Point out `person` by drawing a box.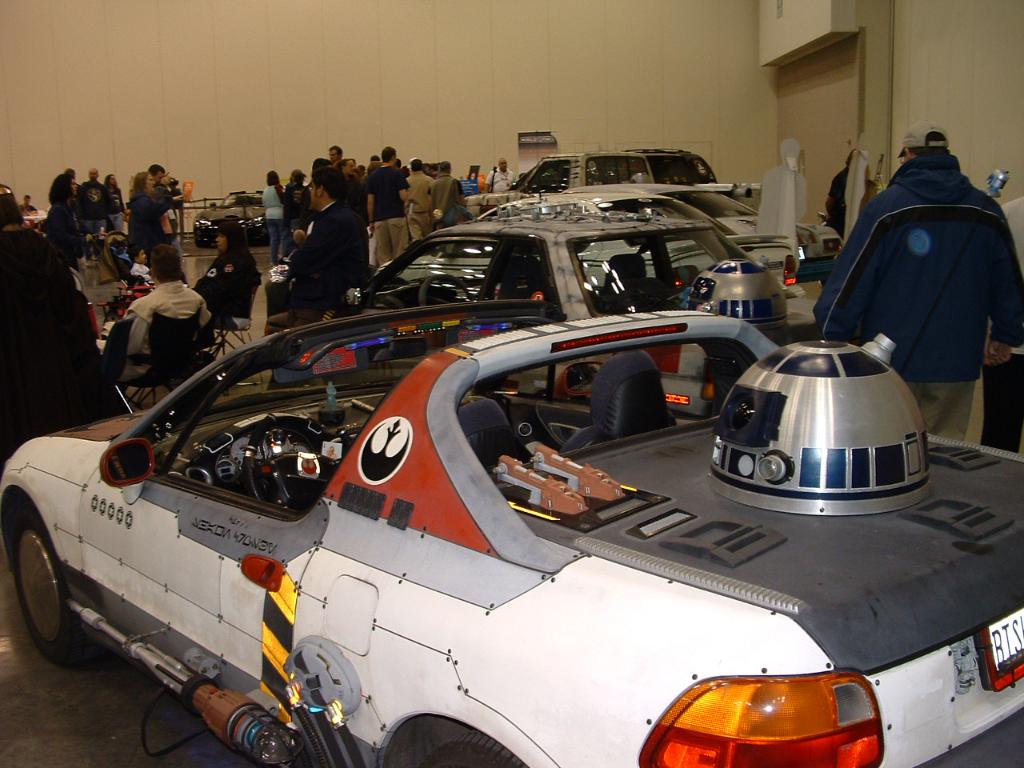
<bbox>115, 232, 219, 382</bbox>.
